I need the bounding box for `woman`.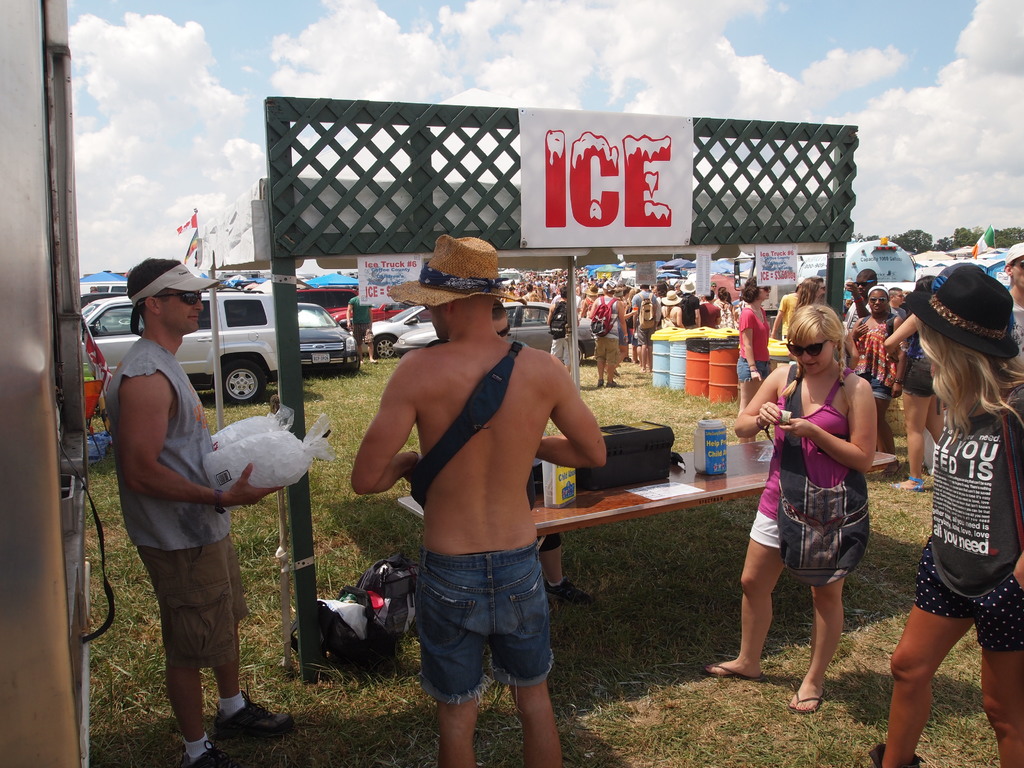
Here it is: detection(701, 305, 881, 711).
